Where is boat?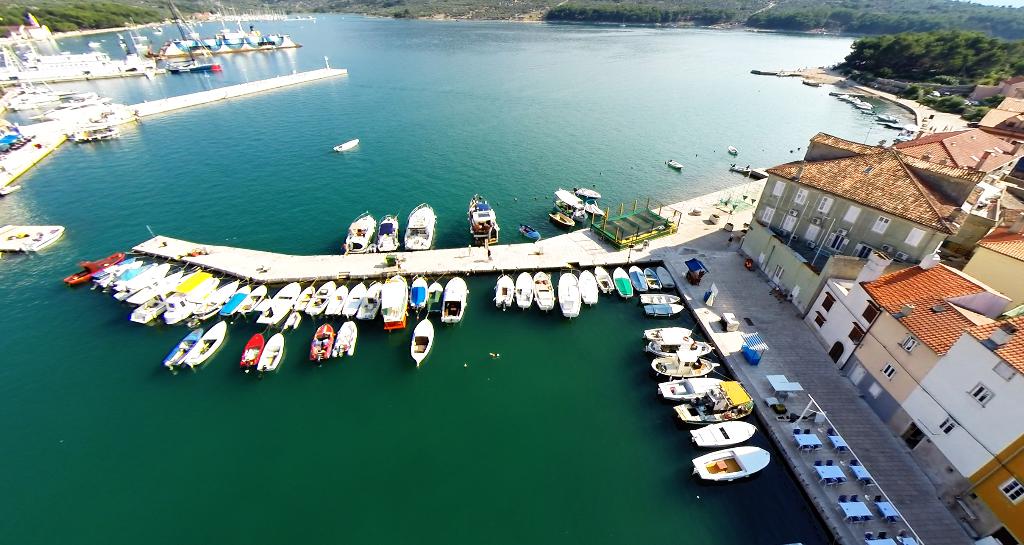
BBox(630, 262, 651, 292).
